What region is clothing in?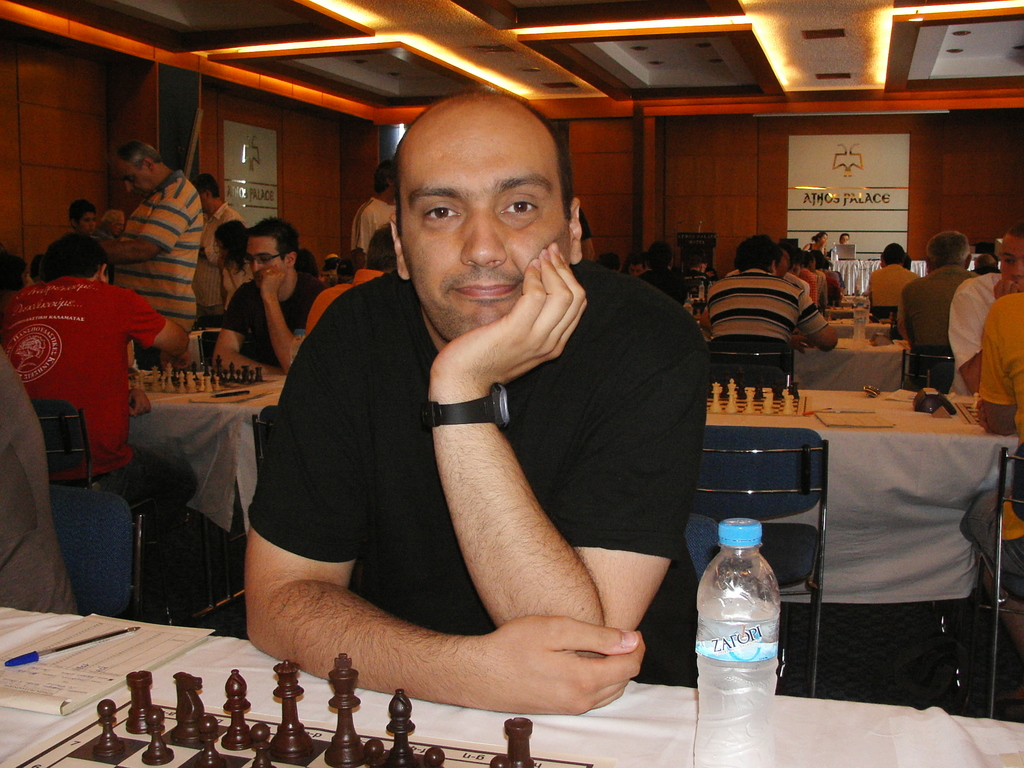
bbox=(801, 260, 819, 302).
